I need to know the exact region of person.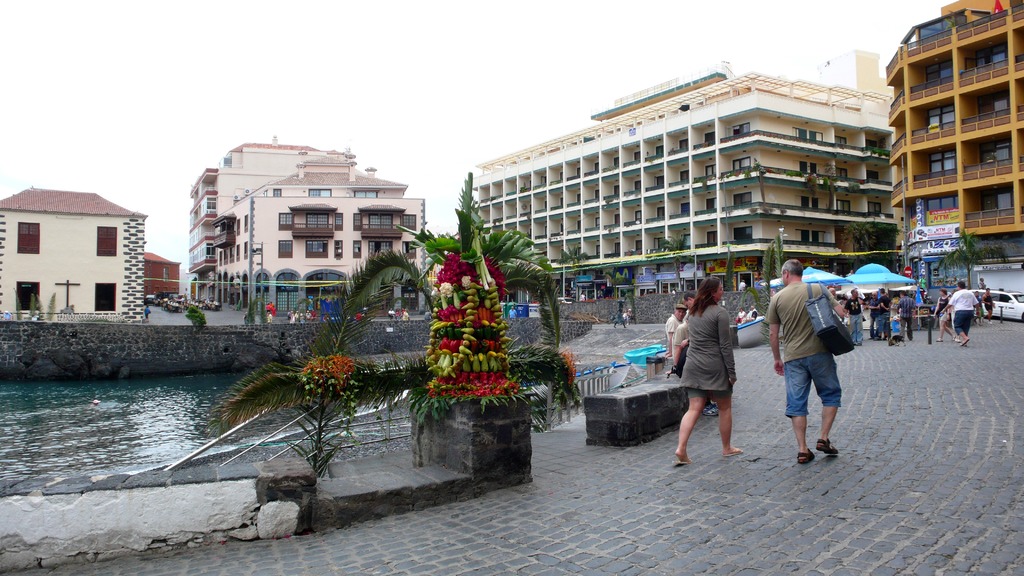
Region: (x1=765, y1=257, x2=836, y2=465).
